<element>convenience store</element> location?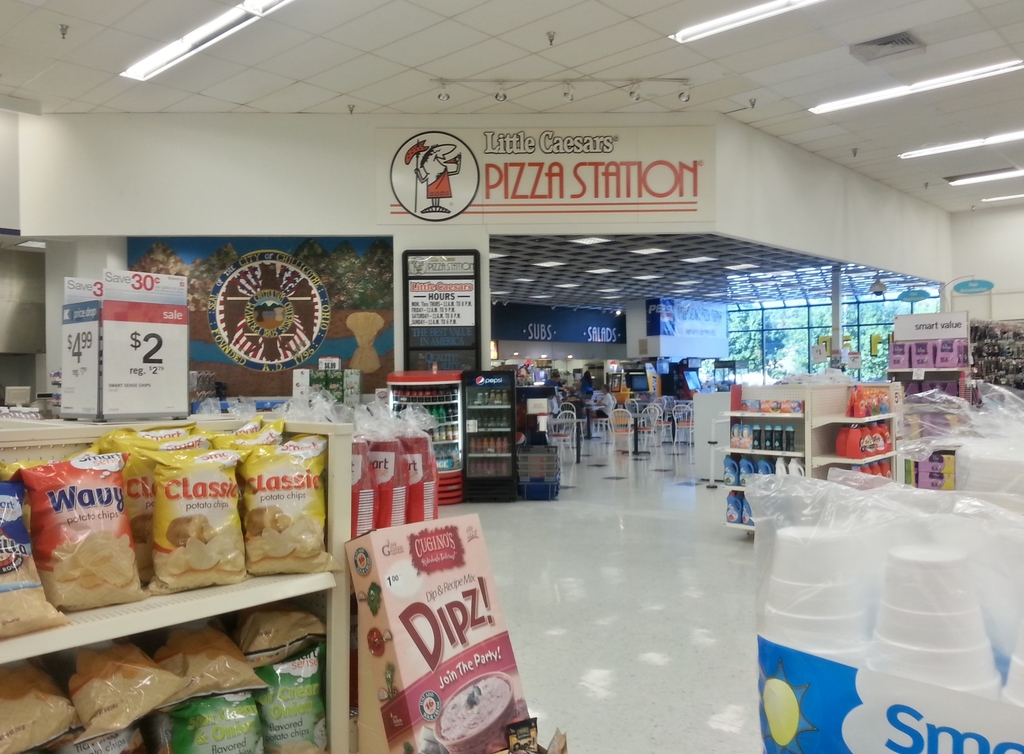
rect(20, 30, 995, 753)
